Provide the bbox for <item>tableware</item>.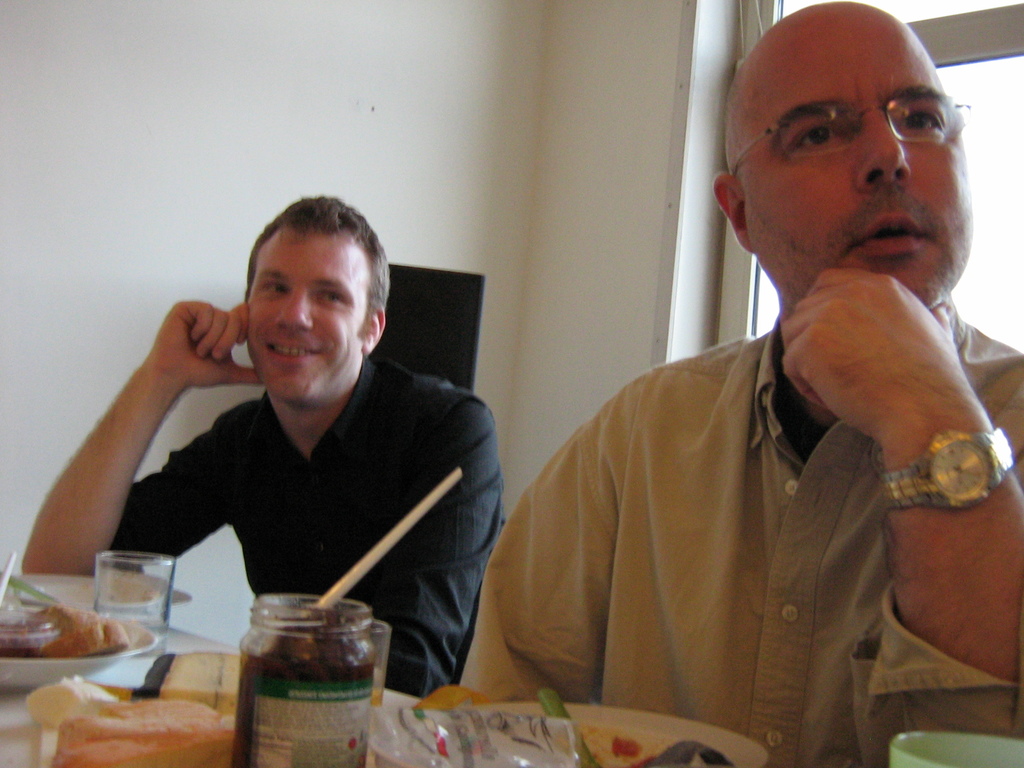
region(367, 622, 396, 705).
